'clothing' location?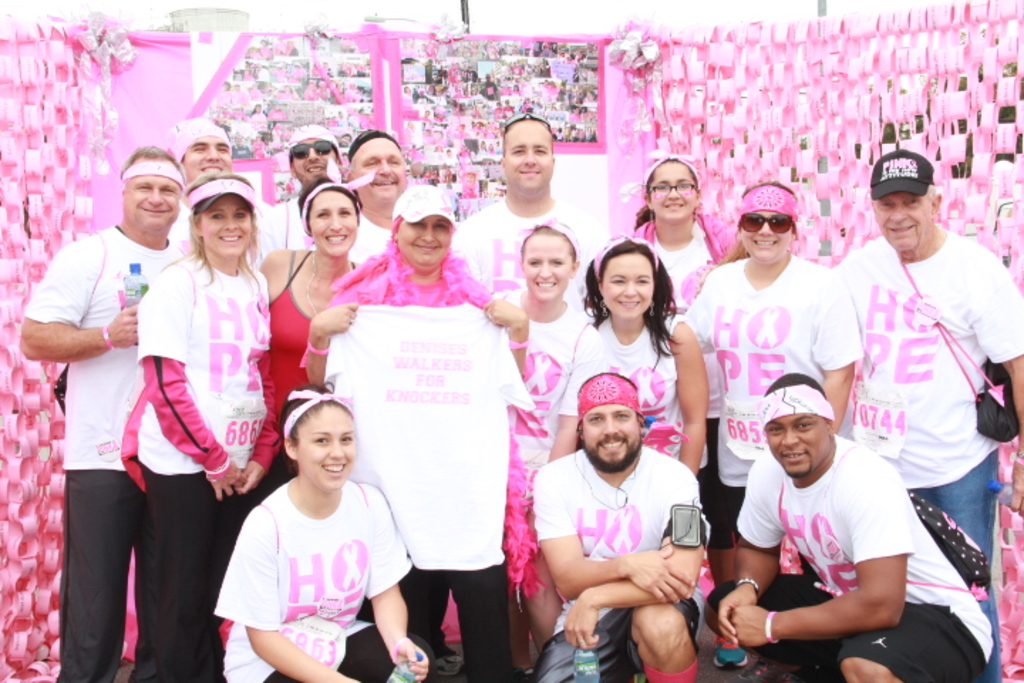
{"x1": 135, "y1": 249, "x2": 280, "y2": 682}
